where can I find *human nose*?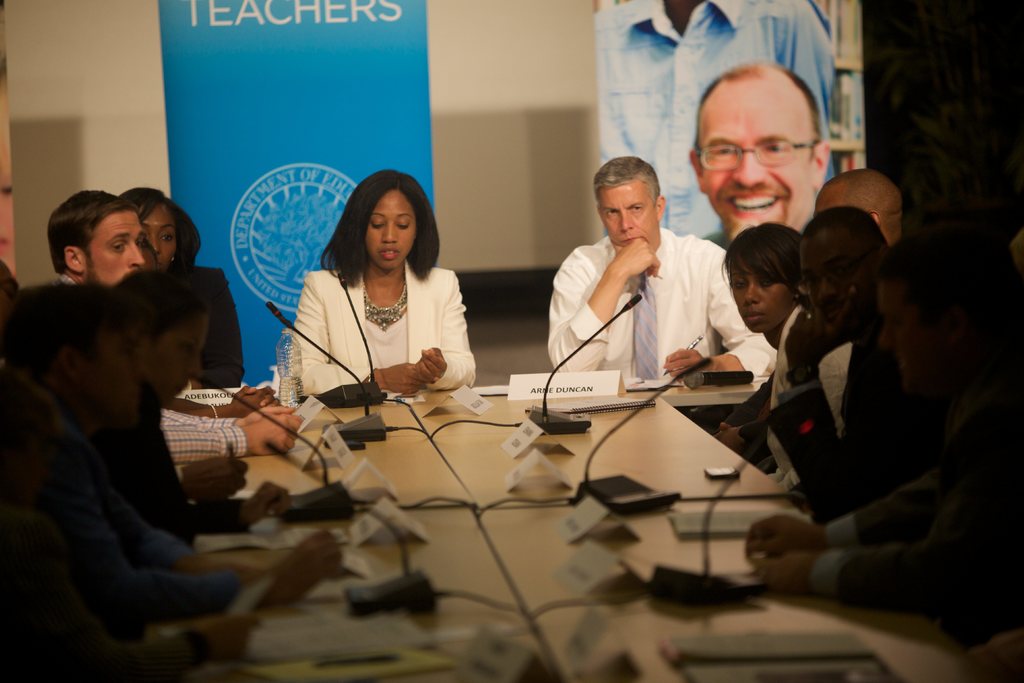
You can find it at left=143, top=236, right=160, bottom=257.
